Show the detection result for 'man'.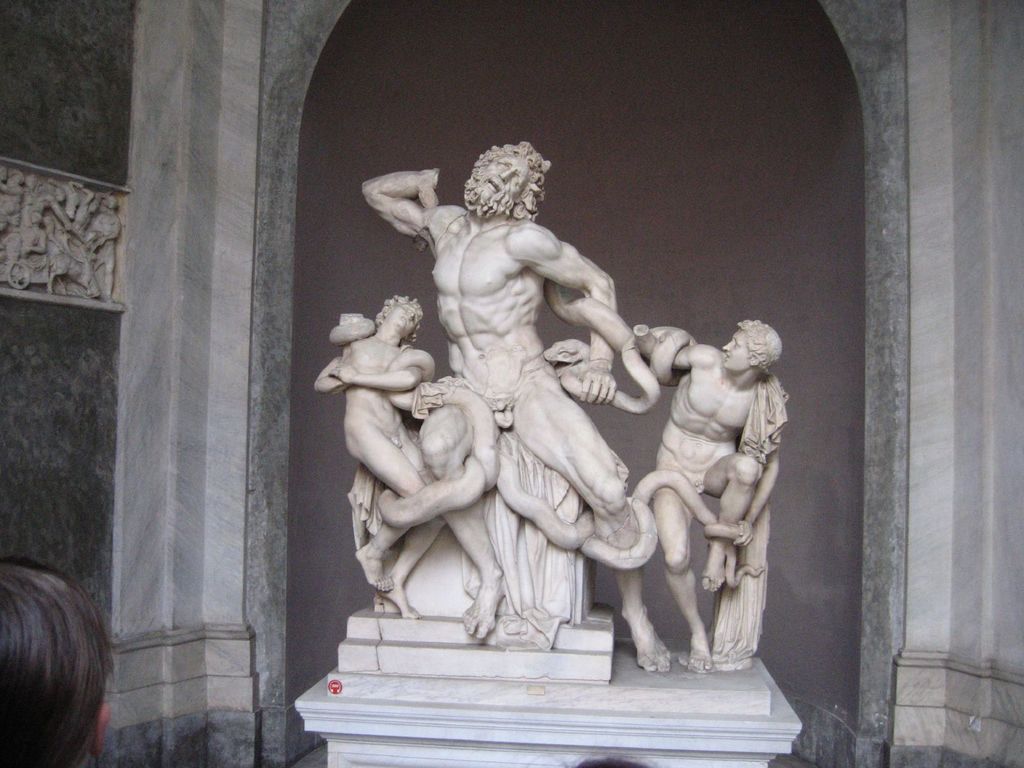
[x1=310, y1=296, x2=500, y2=620].
